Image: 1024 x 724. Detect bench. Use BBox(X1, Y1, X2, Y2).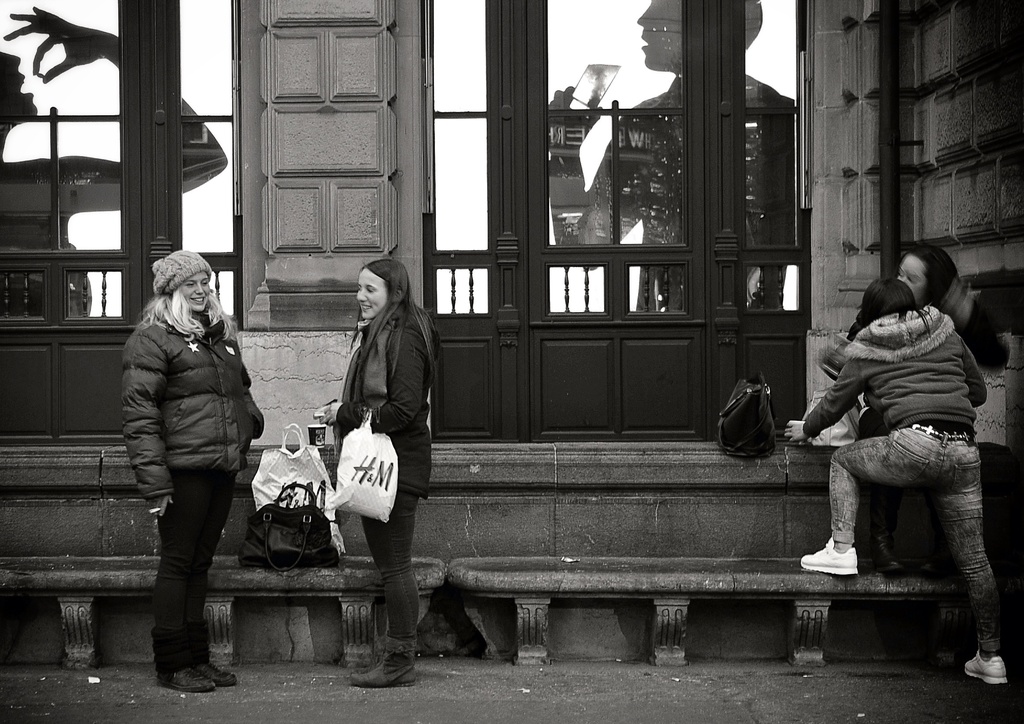
BBox(446, 557, 963, 666).
